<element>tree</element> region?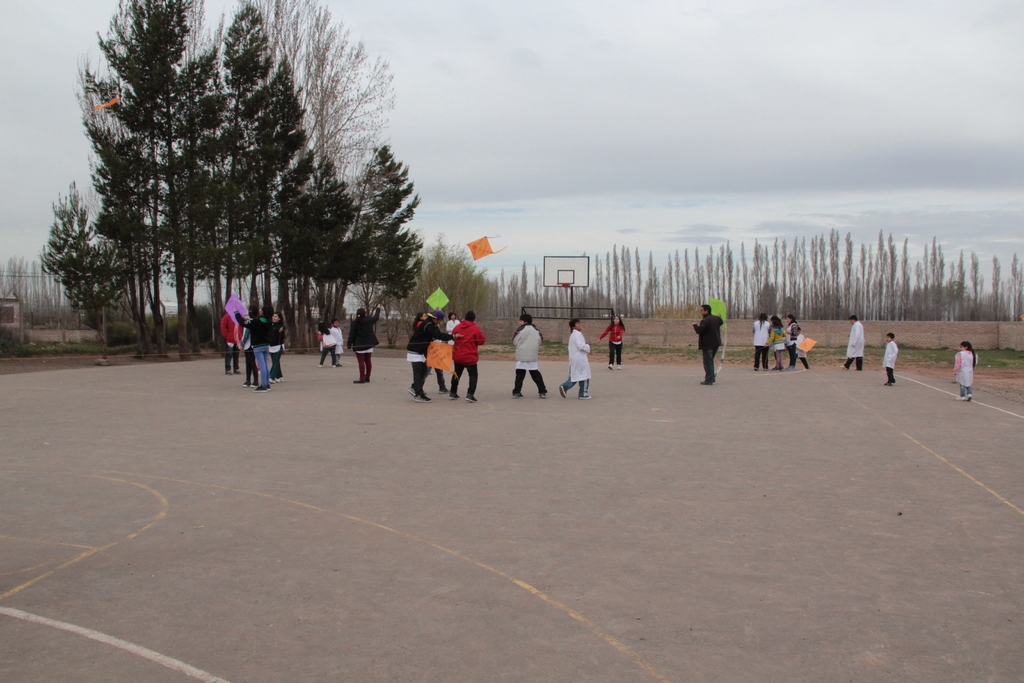
(415, 238, 495, 330)
